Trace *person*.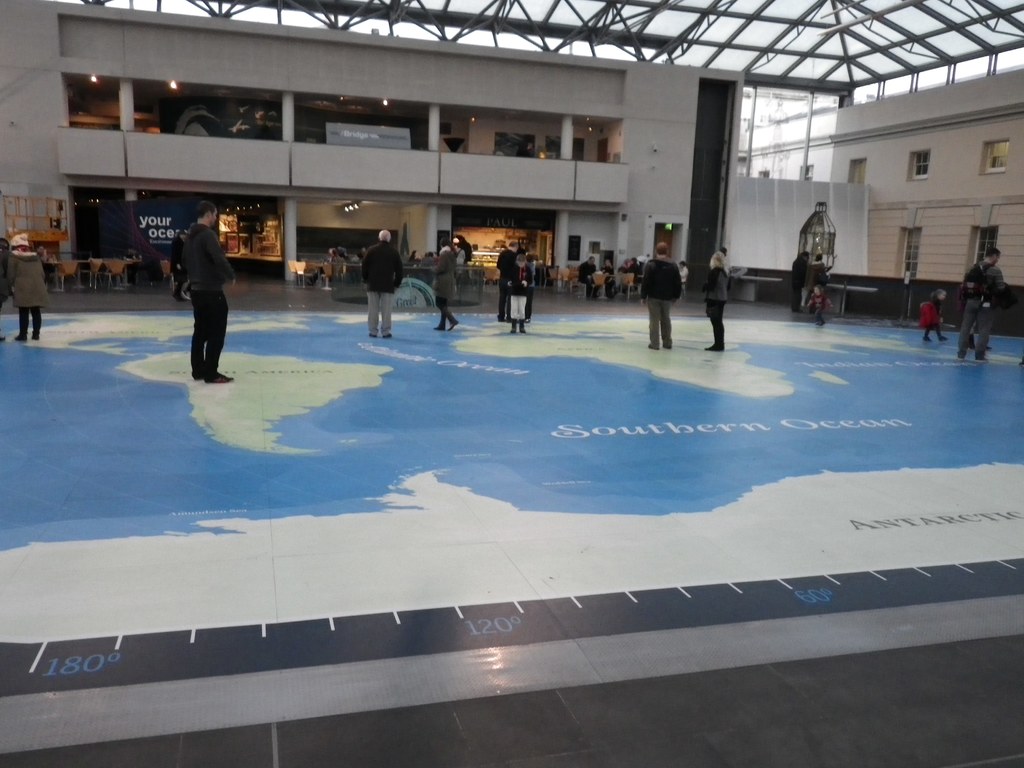
Traced to [left=9, top=232, right=50, bottom=343].
